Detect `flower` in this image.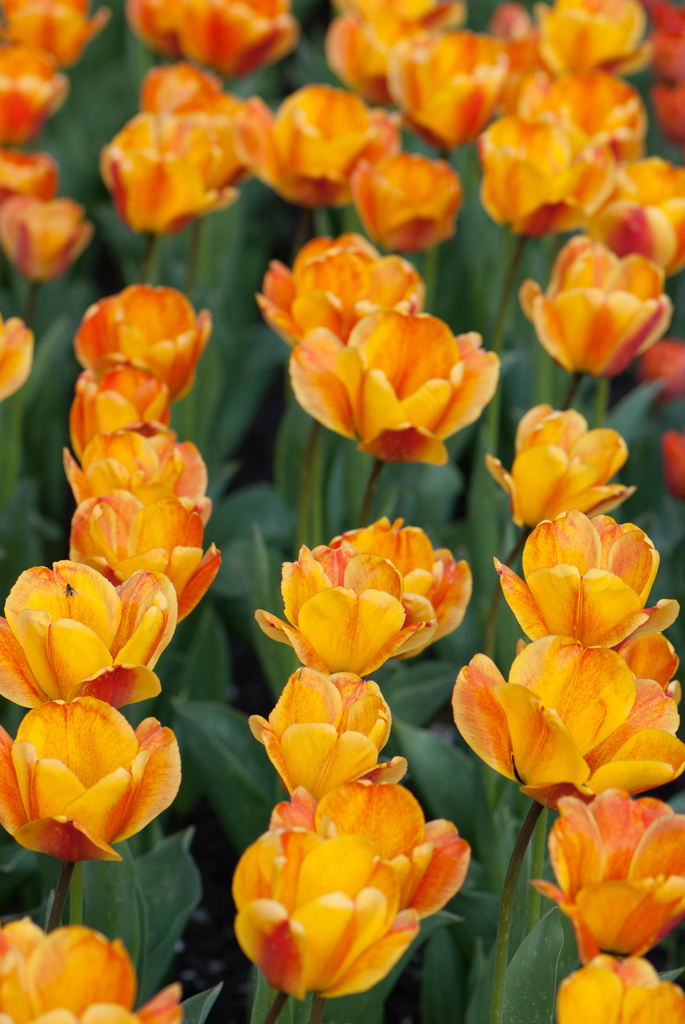
Detection: bbox=[0, 0, 110, 69].
